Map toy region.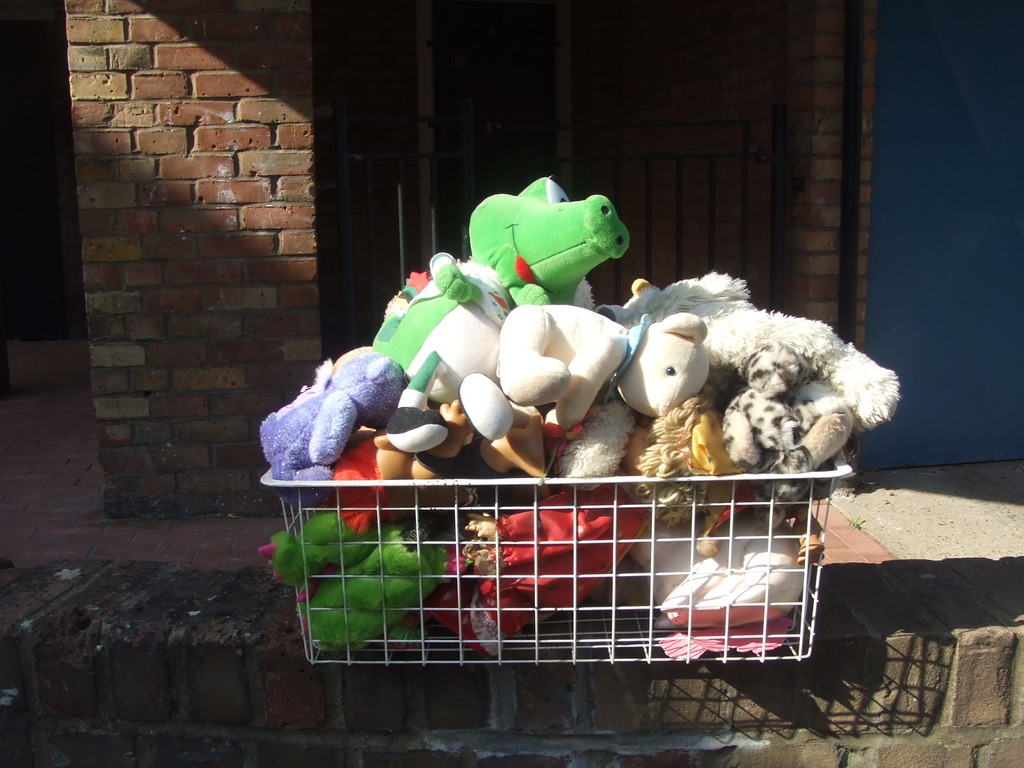
Mapped to rect(268, 500, 395, 584).
